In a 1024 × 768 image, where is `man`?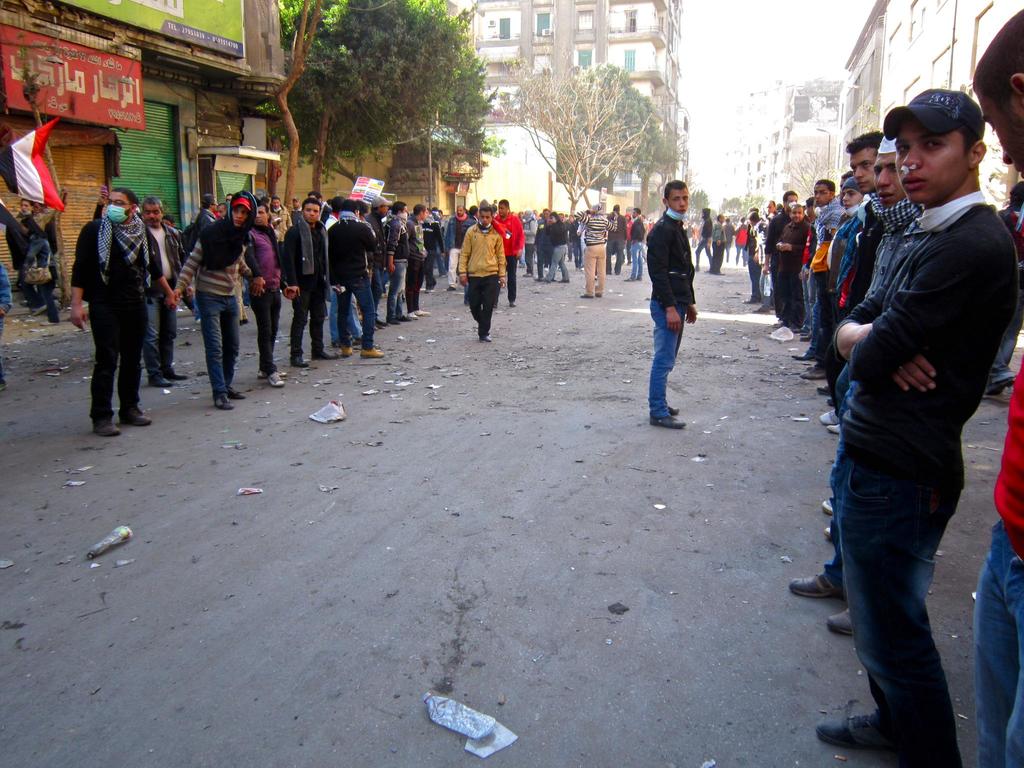
[275, 199, 335, 372].
